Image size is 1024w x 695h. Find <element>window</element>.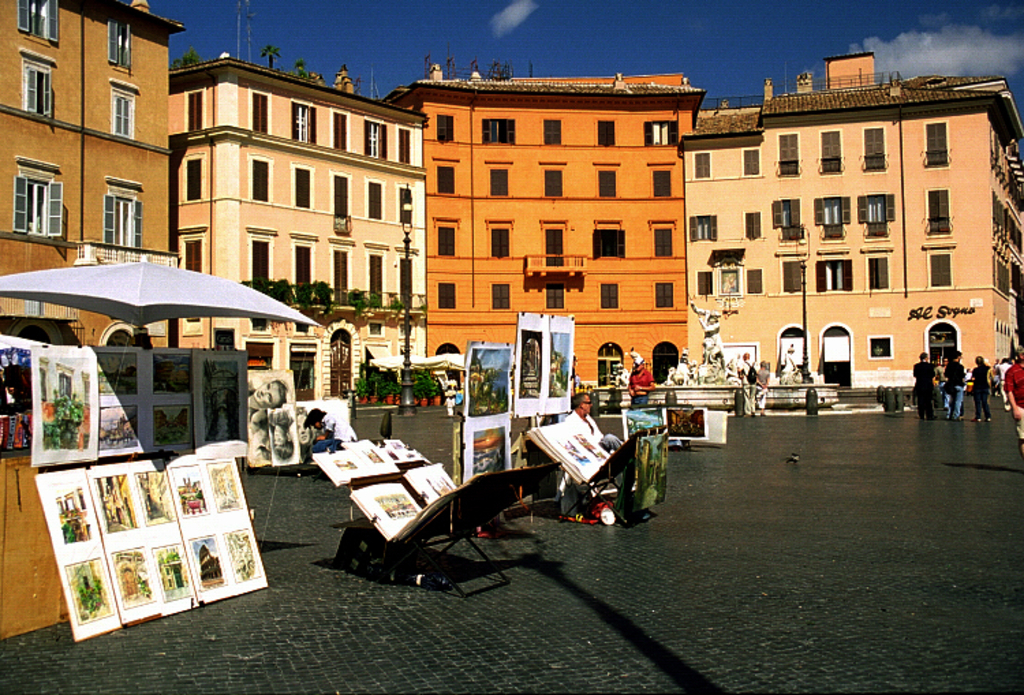
box(490, 284, 512, 311).
